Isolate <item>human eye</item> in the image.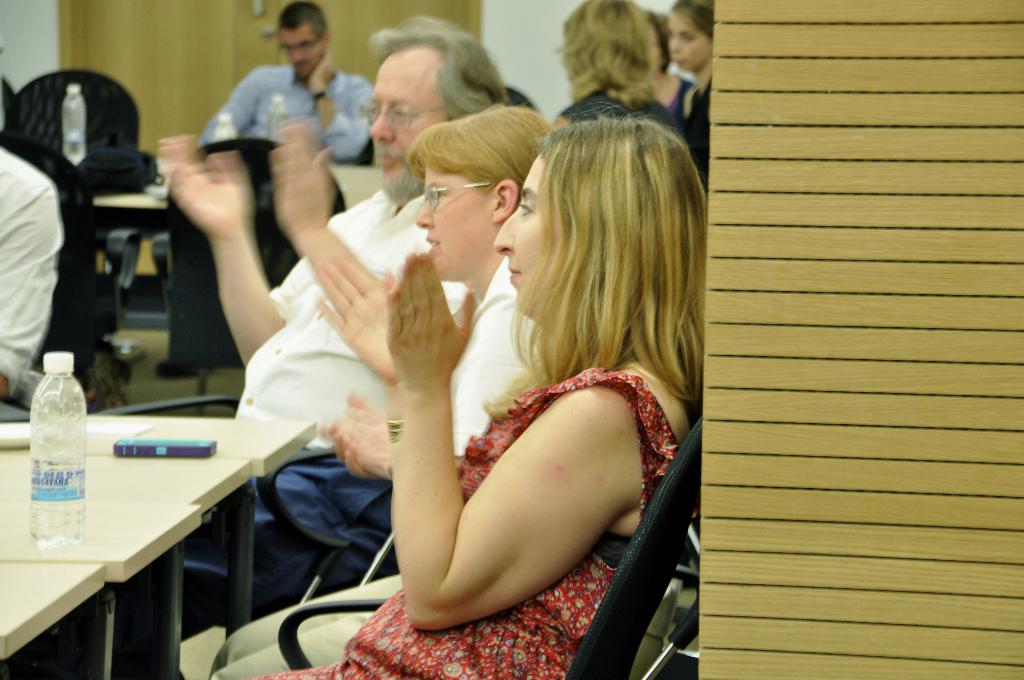
Isolated region: locate(678, 33, 695, 43).
